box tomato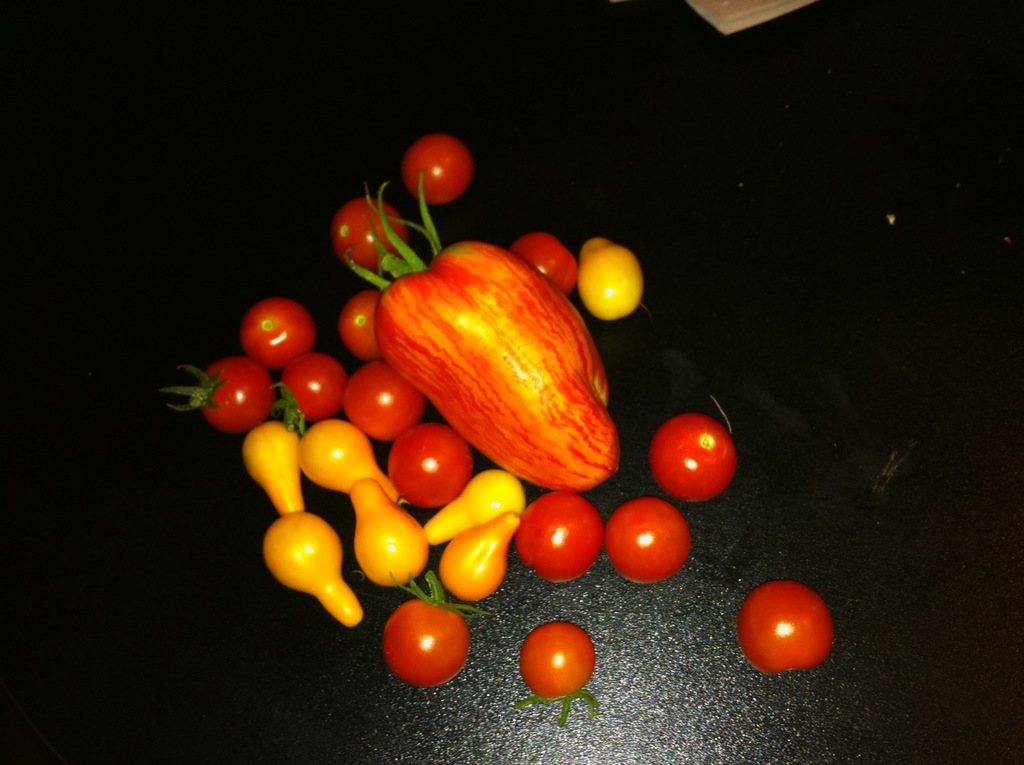
pyautogui.locateOnScreen(331, 196, 406, 270)
